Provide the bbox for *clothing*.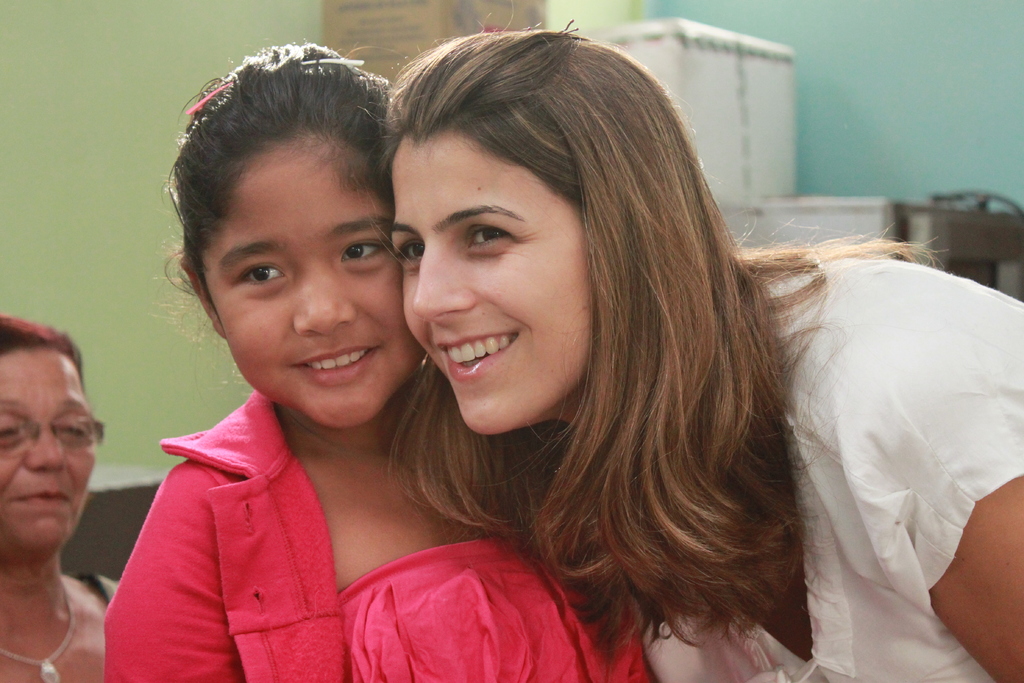
(115,363,551,680).
